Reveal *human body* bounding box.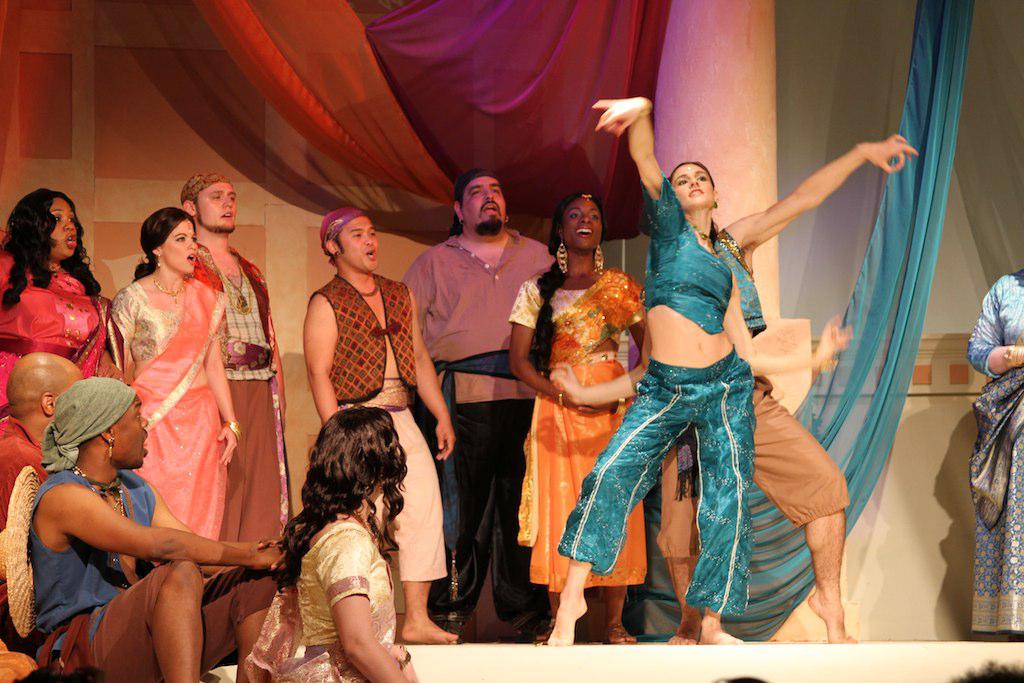
Revealed: left=506, top=176, right=655, bottom=647.
